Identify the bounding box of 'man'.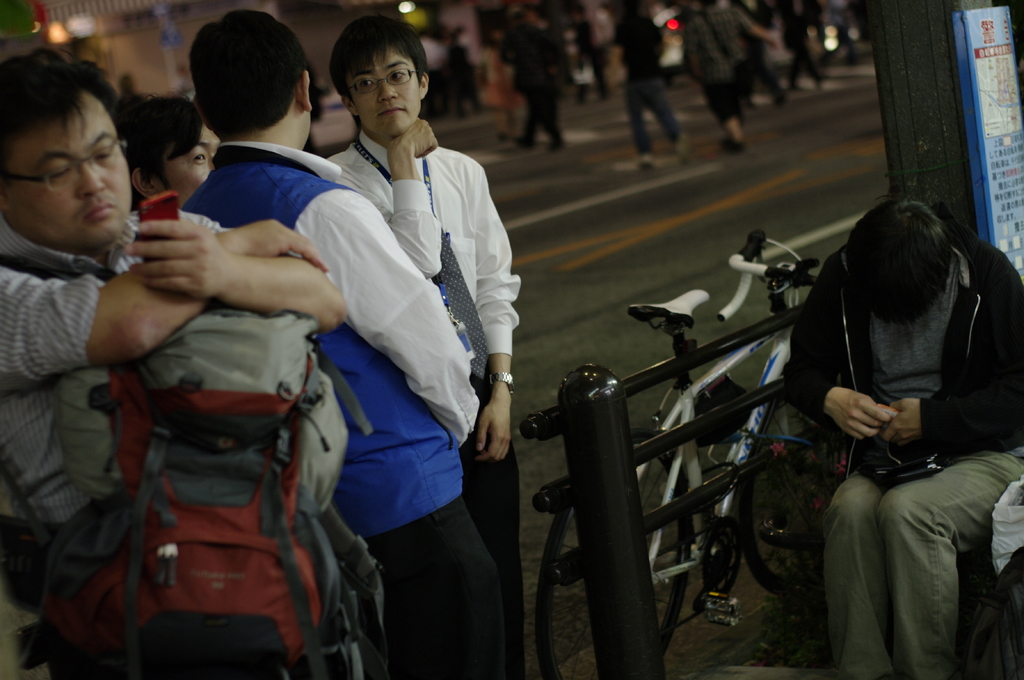
box(329, 15, 527, 679).
